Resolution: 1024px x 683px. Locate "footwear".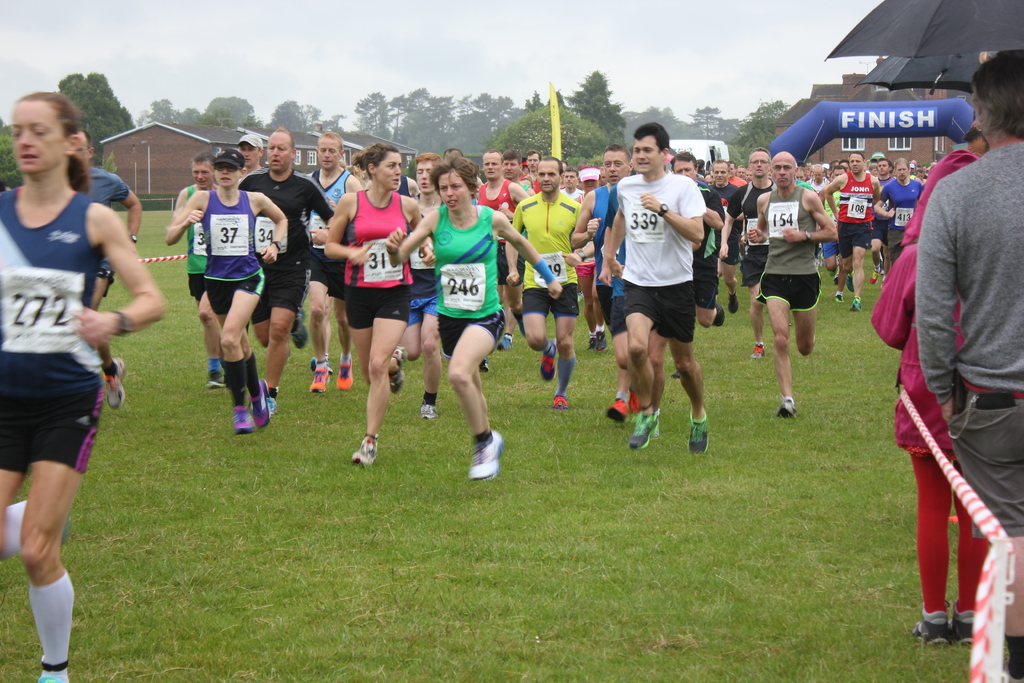
select_region(253, 383, 268, 429).
